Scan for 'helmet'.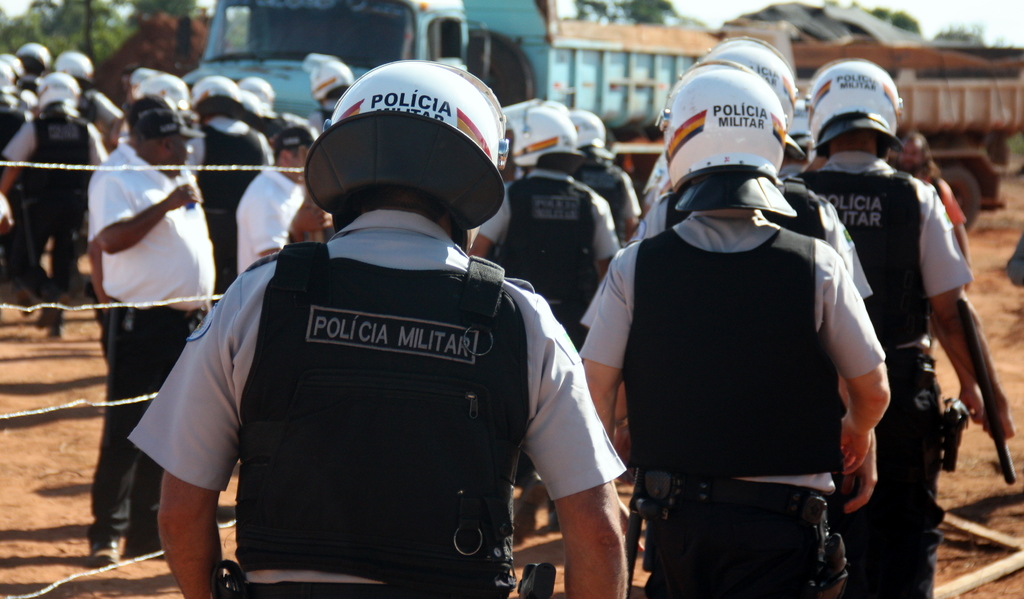
Scan result: {"x1": 653, "y1": 41, "x2": 814, "y2": 154}.
